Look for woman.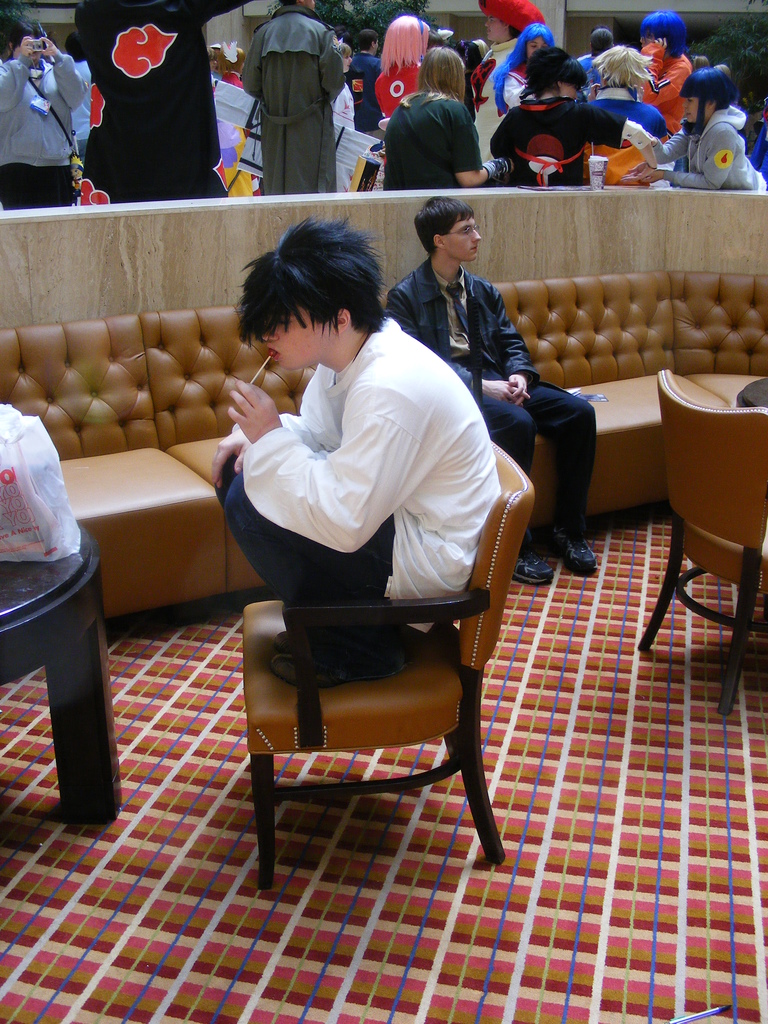
Found: pyautogui.locateOnScreen(0, 18, 88, 211).
